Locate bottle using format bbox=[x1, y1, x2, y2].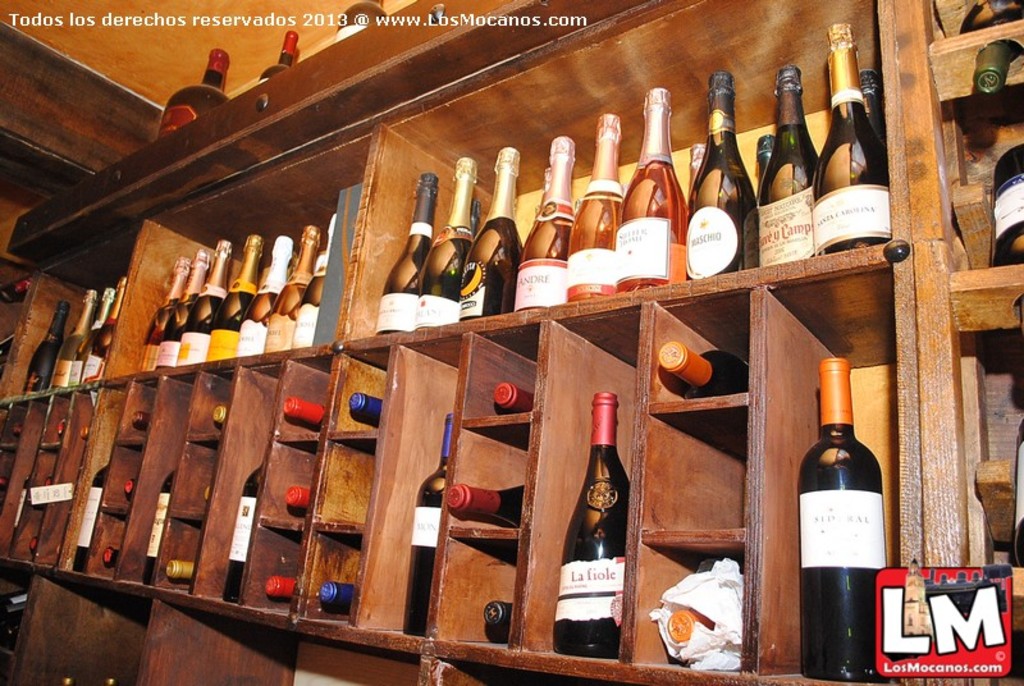
bbox=[317, 576, 357, 607].
